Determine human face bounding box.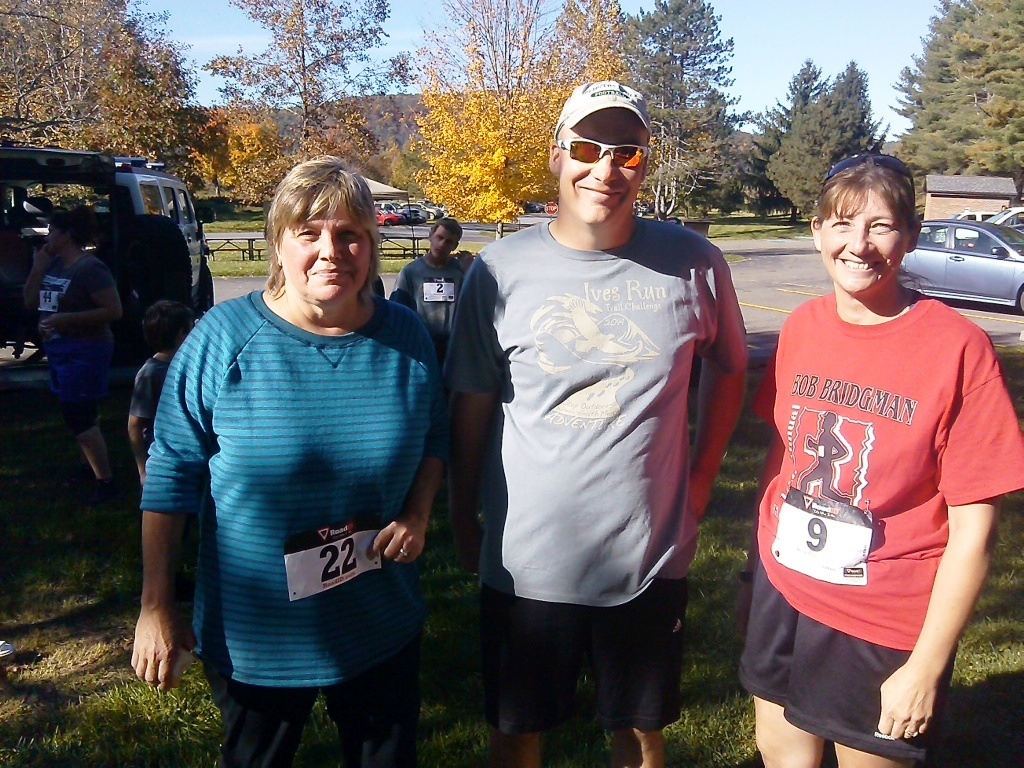
Determined: <box>283,191,370,307</box>.
